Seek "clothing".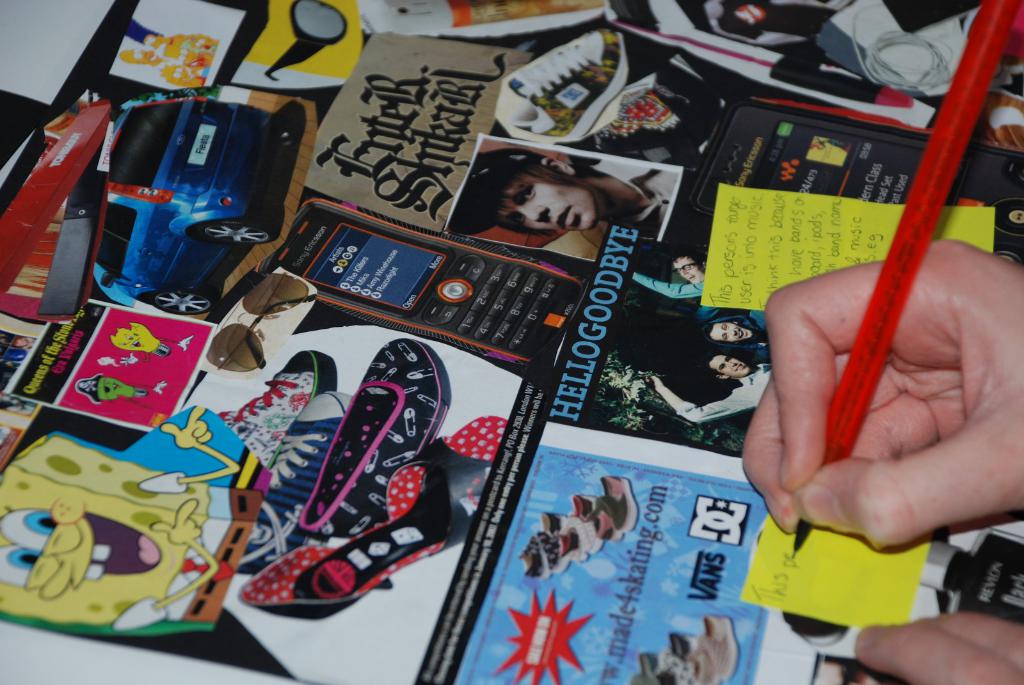
select_region(676, 358, 768, 427).
